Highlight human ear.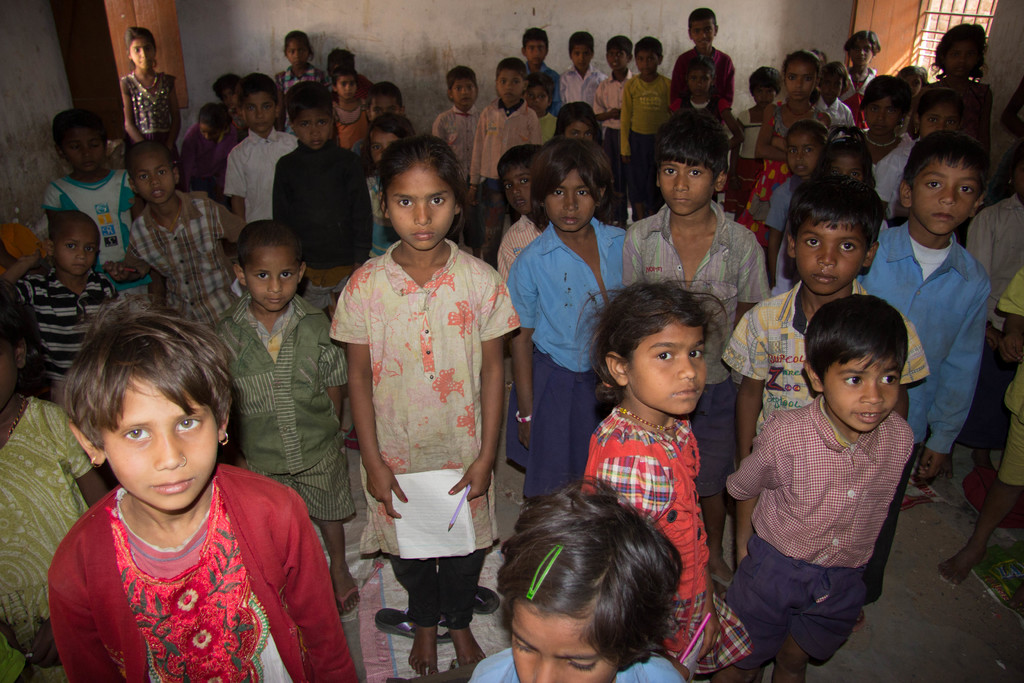
Highlighted region: detection(787, 229, 797, 257).
